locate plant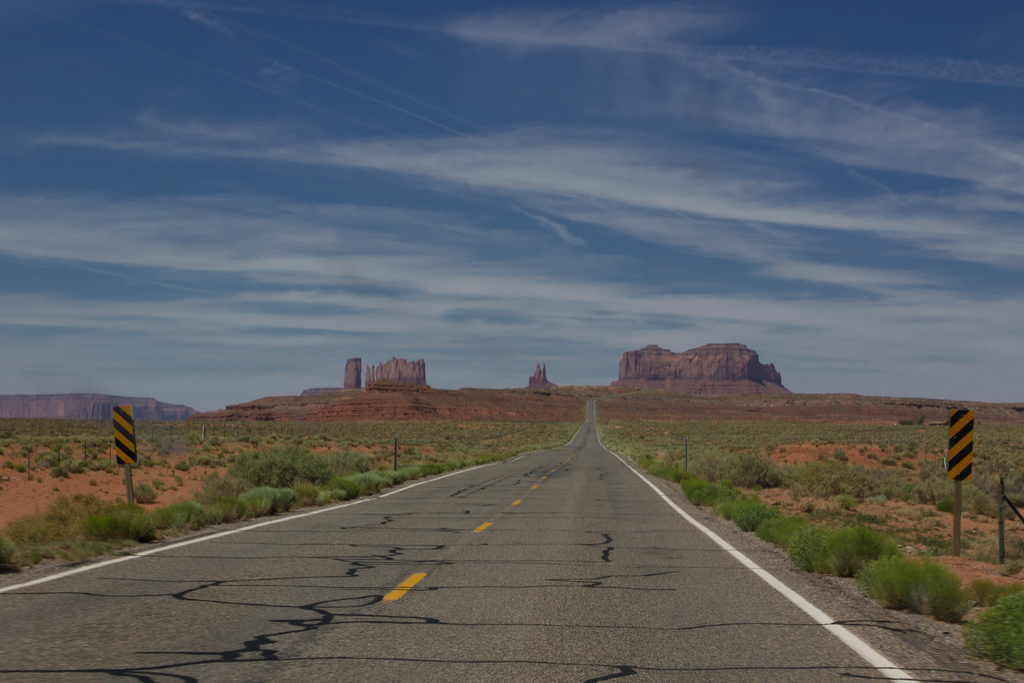
x1=346 y1=472 x2=380 y2=497
